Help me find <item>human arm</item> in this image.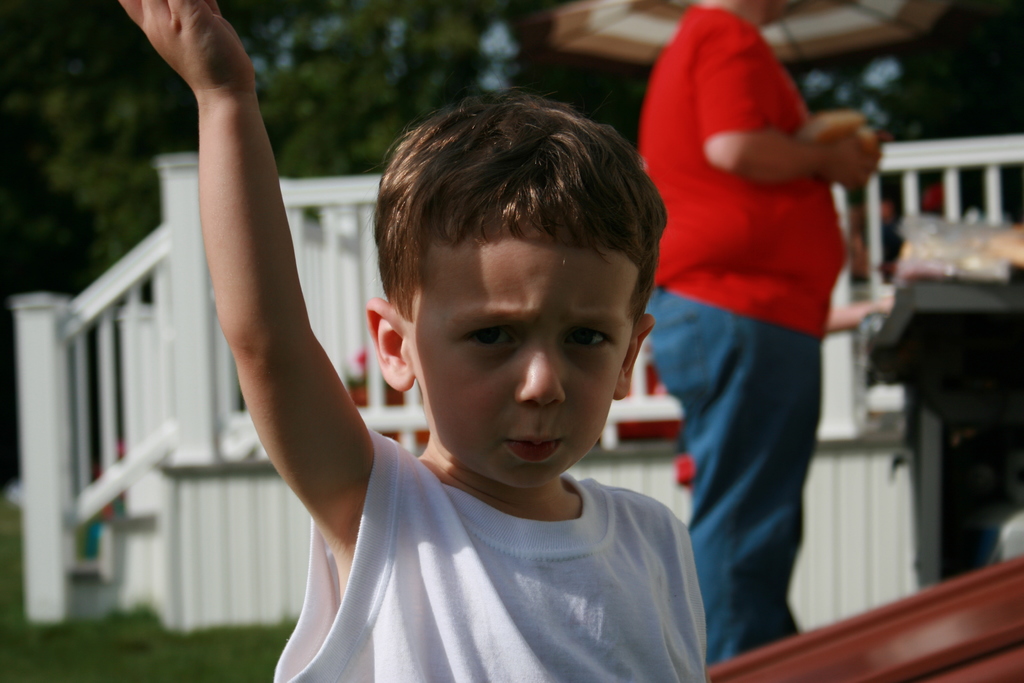
Found it: <box>146,19,407,609</box>.
